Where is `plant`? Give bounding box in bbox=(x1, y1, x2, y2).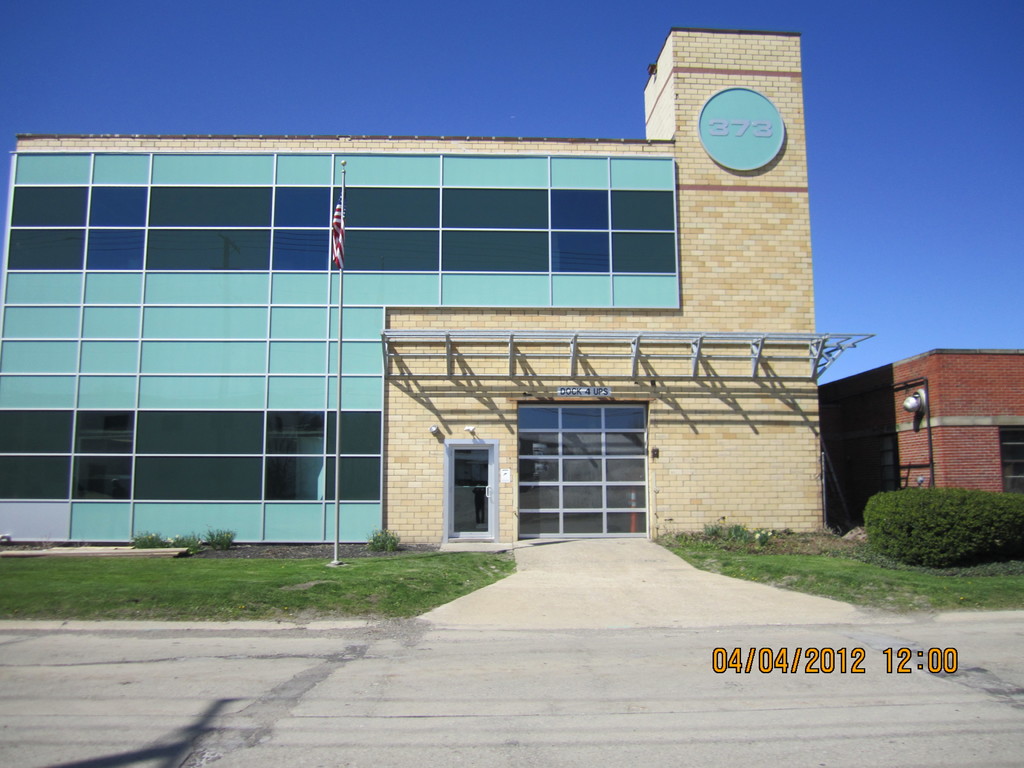
bbox=(131, 527, 168, 547).
